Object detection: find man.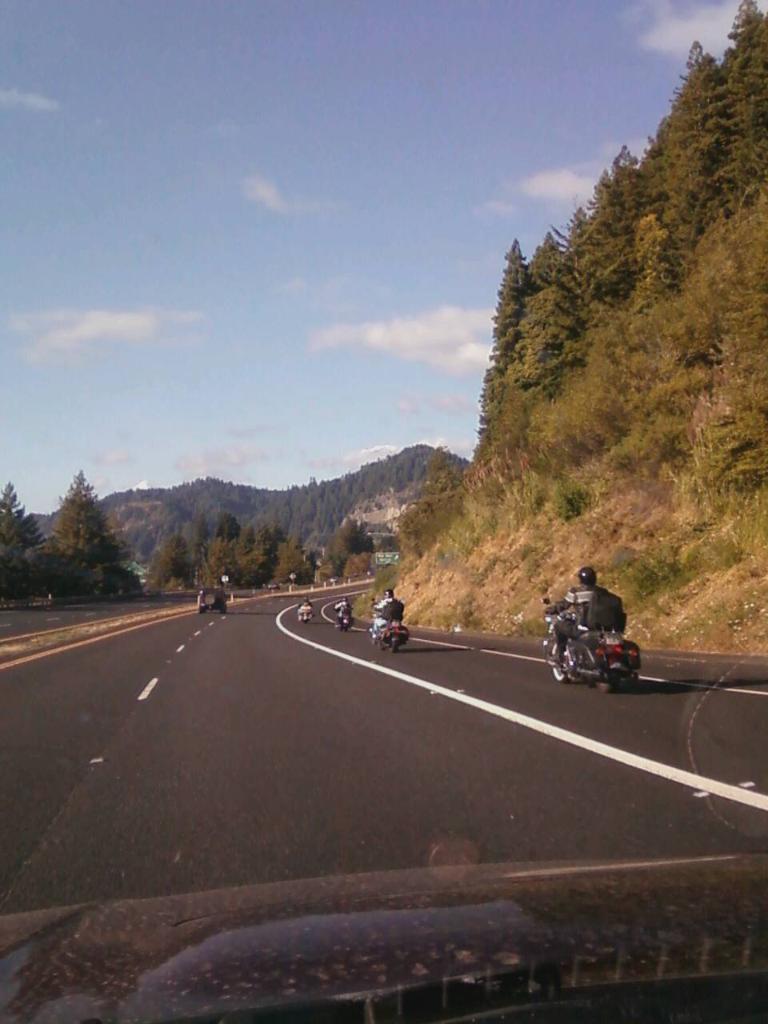
box(561, 568, 644, 679).
